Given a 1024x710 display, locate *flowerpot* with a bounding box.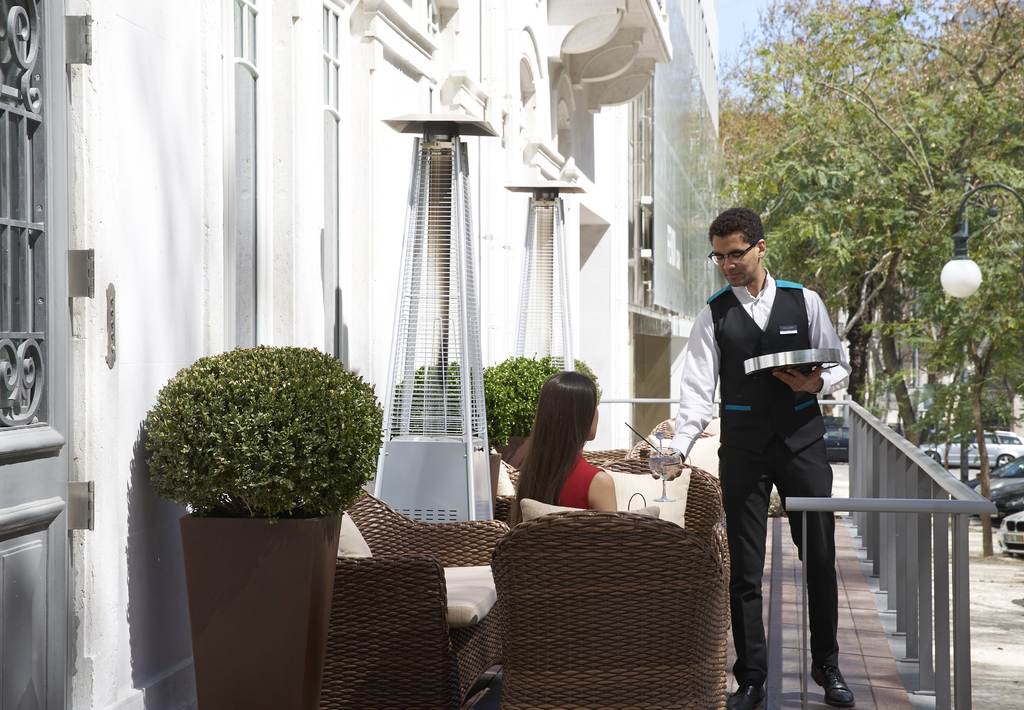
Located: (left=127, top=345, right=379, bottom=593).
